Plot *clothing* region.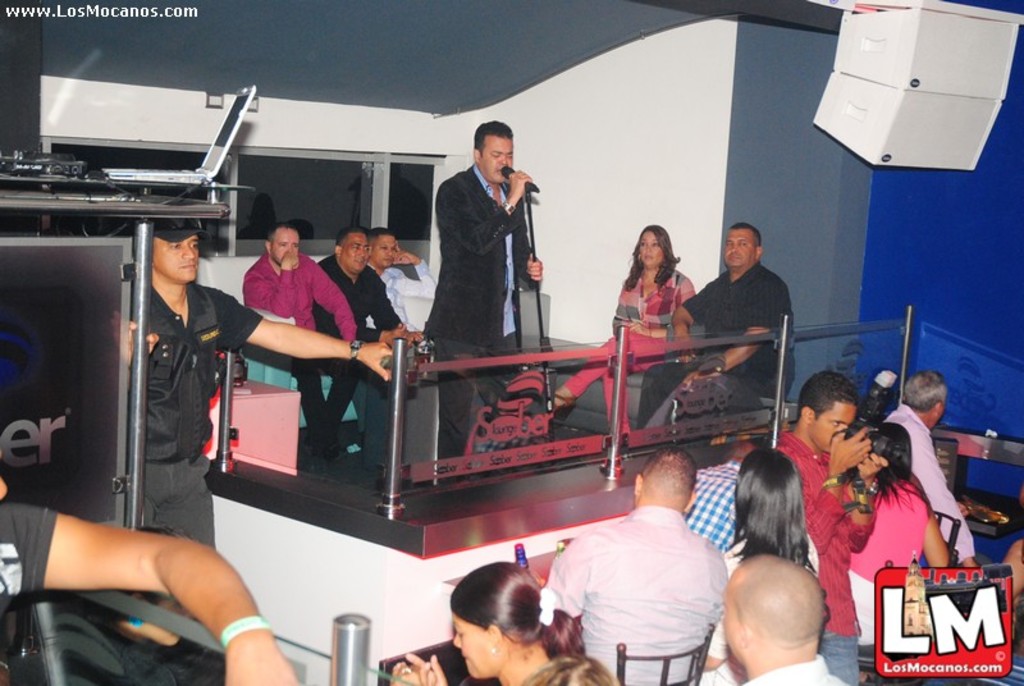
Plotted at (x1=237, y1=246, x2=364, y2=453).
